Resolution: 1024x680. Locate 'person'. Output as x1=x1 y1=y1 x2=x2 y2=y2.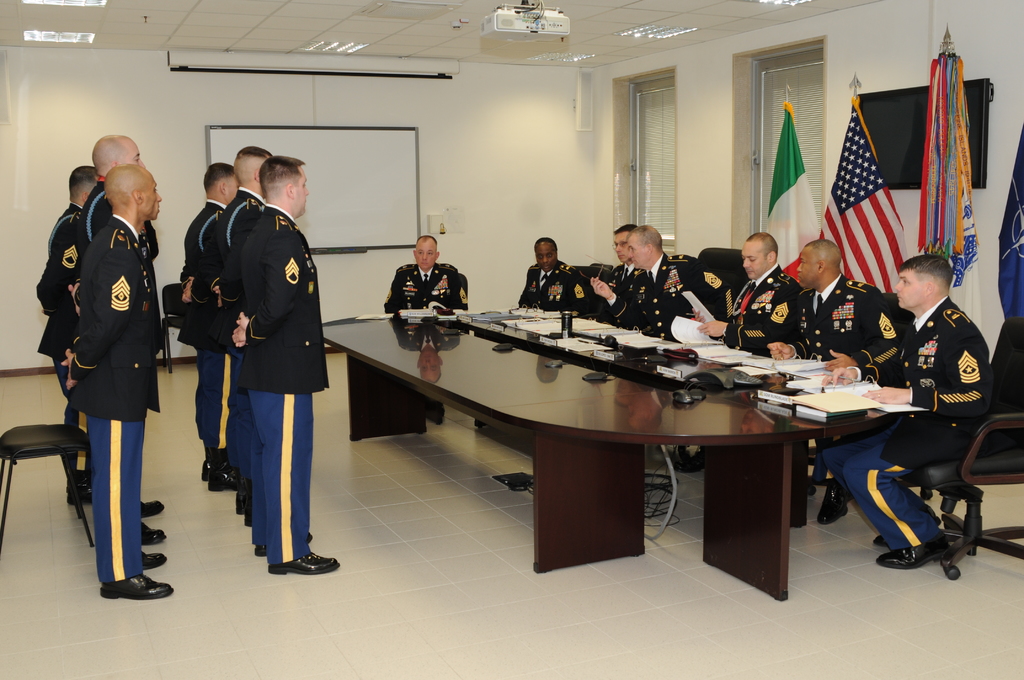
x1=763 y1=238 x2=897 y2=526.
